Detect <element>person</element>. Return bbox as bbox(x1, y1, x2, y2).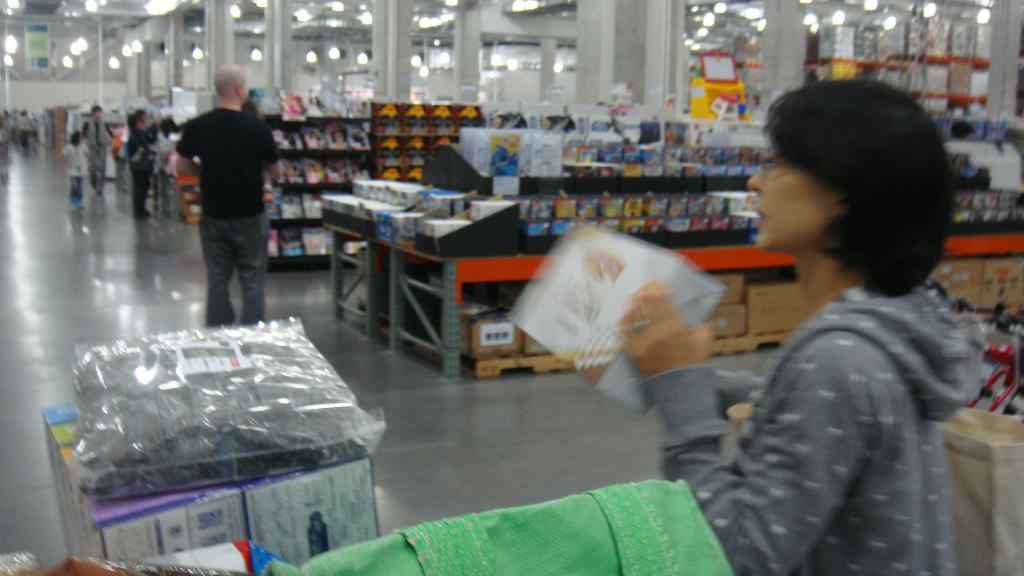
bbox(60, 127, 83, 213).
